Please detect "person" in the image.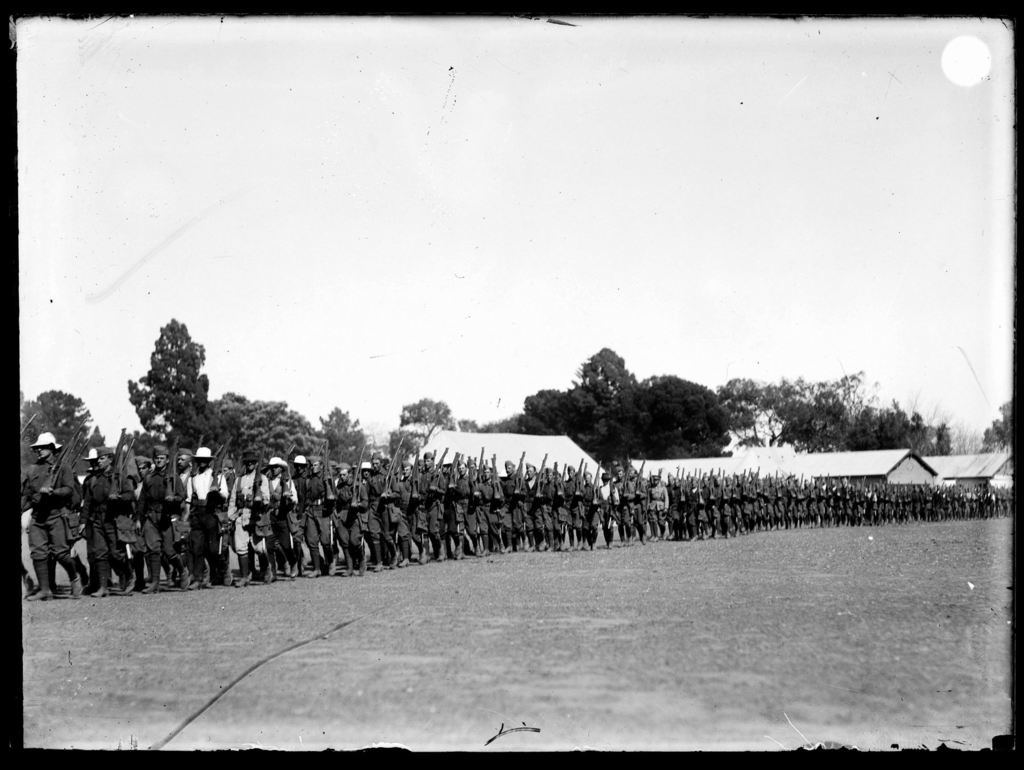
182/446/229/588.
